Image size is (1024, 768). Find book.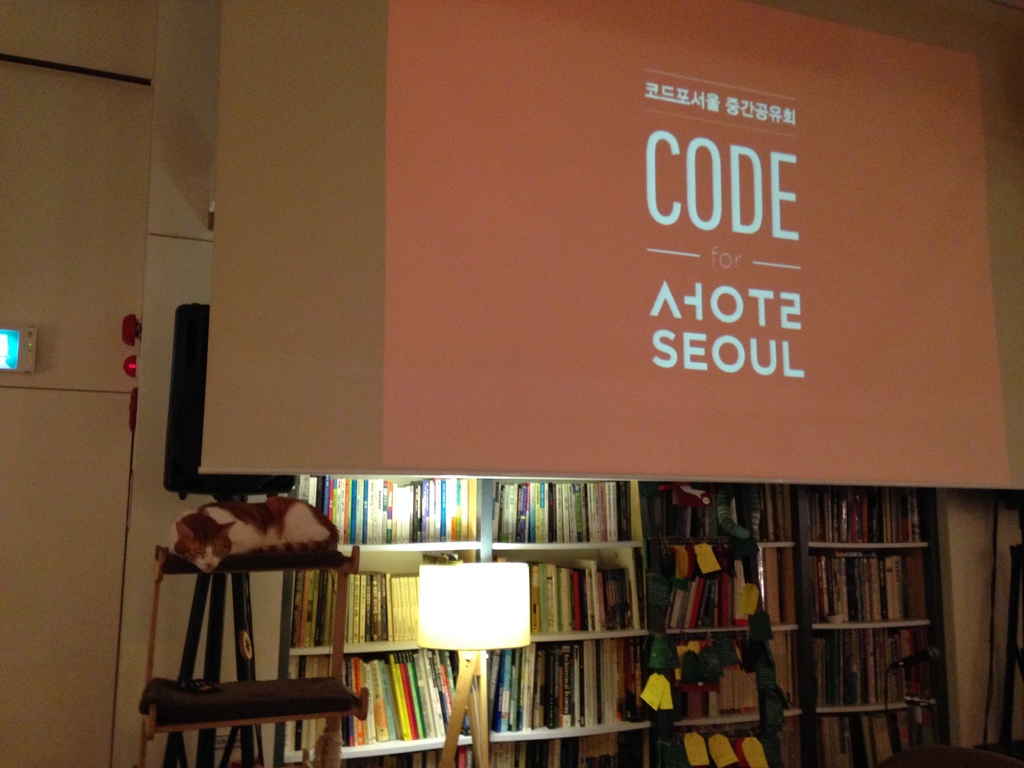
383/655/411/741.
